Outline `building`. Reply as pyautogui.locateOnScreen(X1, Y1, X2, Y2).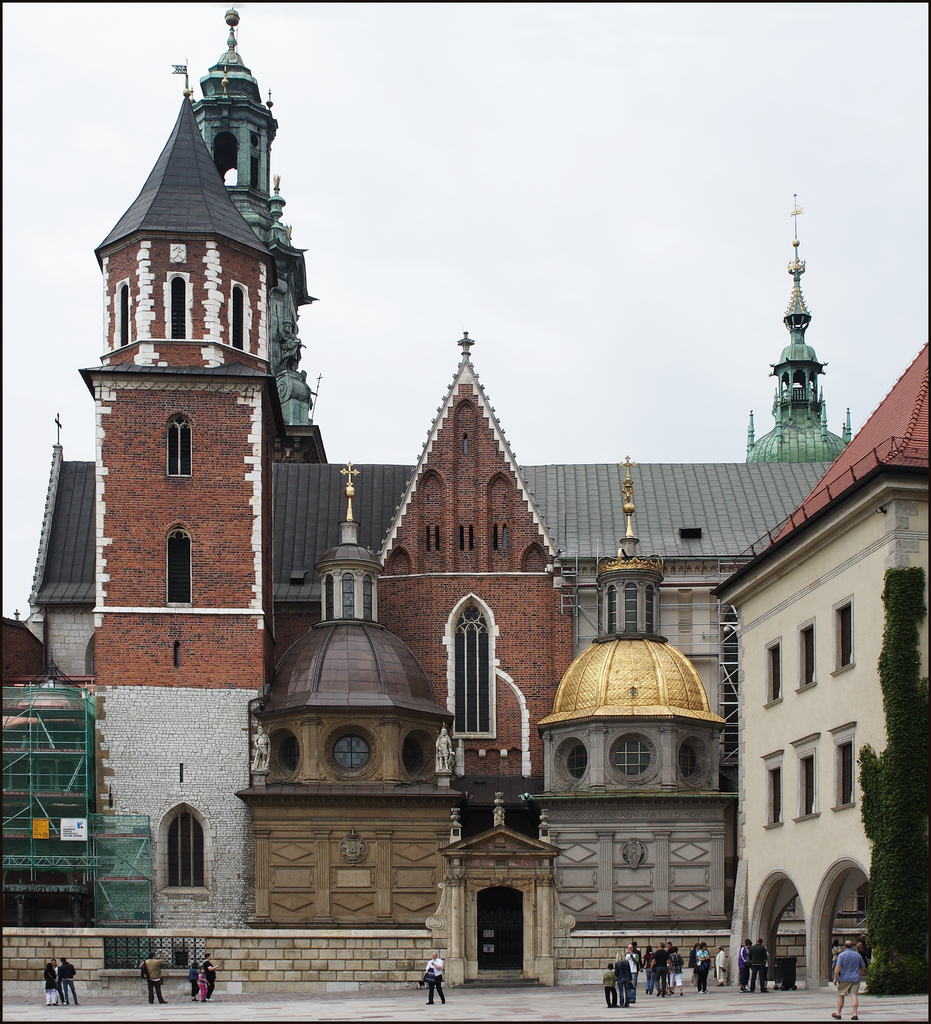
pyautogui.locateOnScreen(190, 8, 328, 461).
